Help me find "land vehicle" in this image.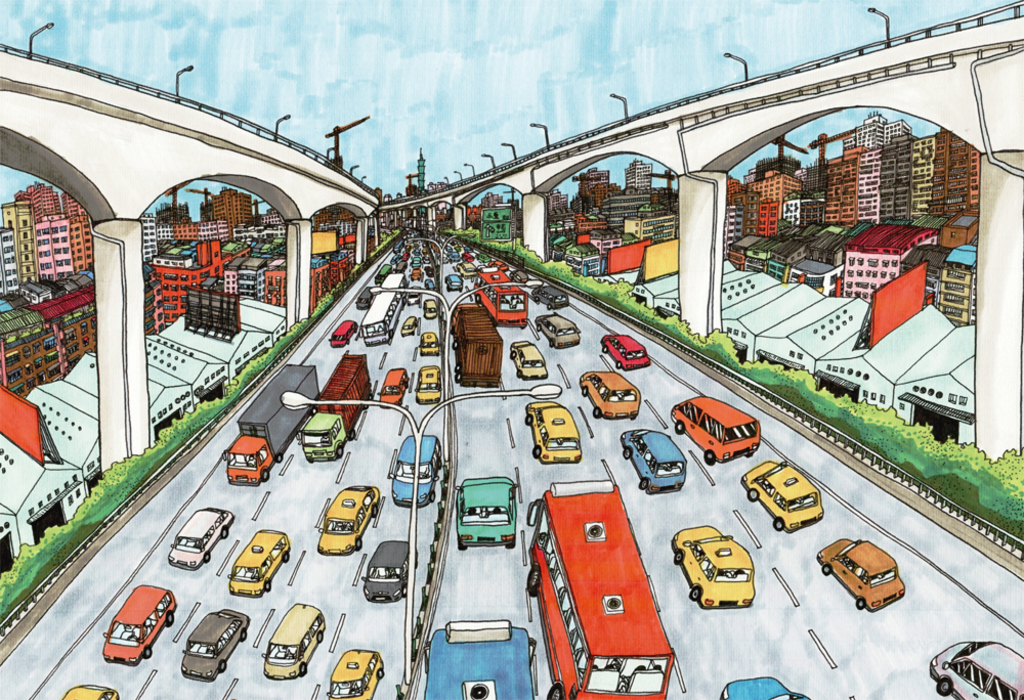
Found it: 602,332,648,362.
